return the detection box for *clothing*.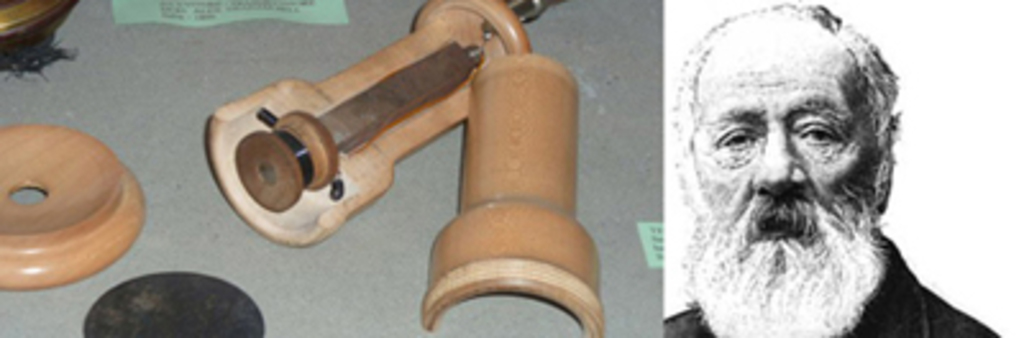
<region>666, 223, 1006, 335</region>.
